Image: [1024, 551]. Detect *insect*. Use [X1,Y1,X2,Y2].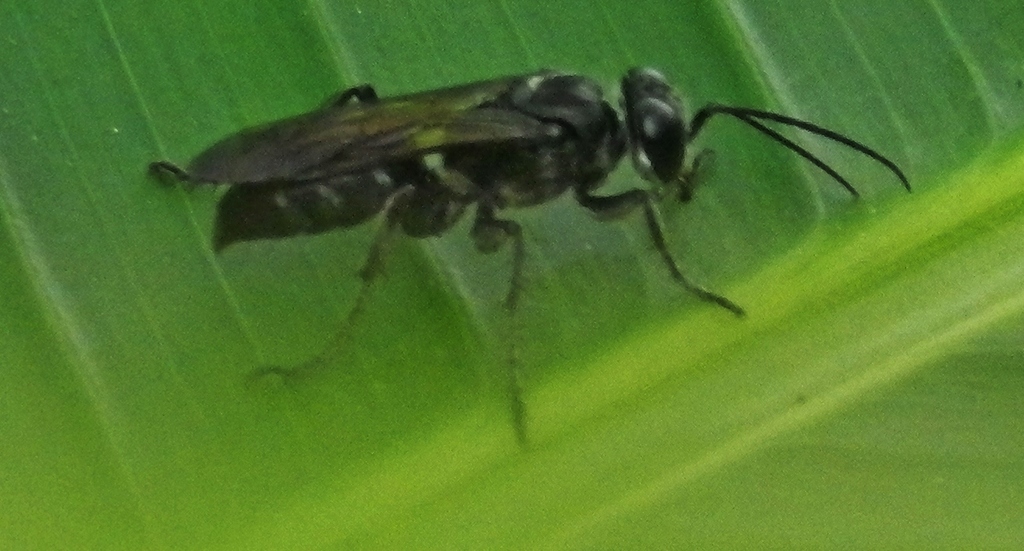
[141,64,915,447].
